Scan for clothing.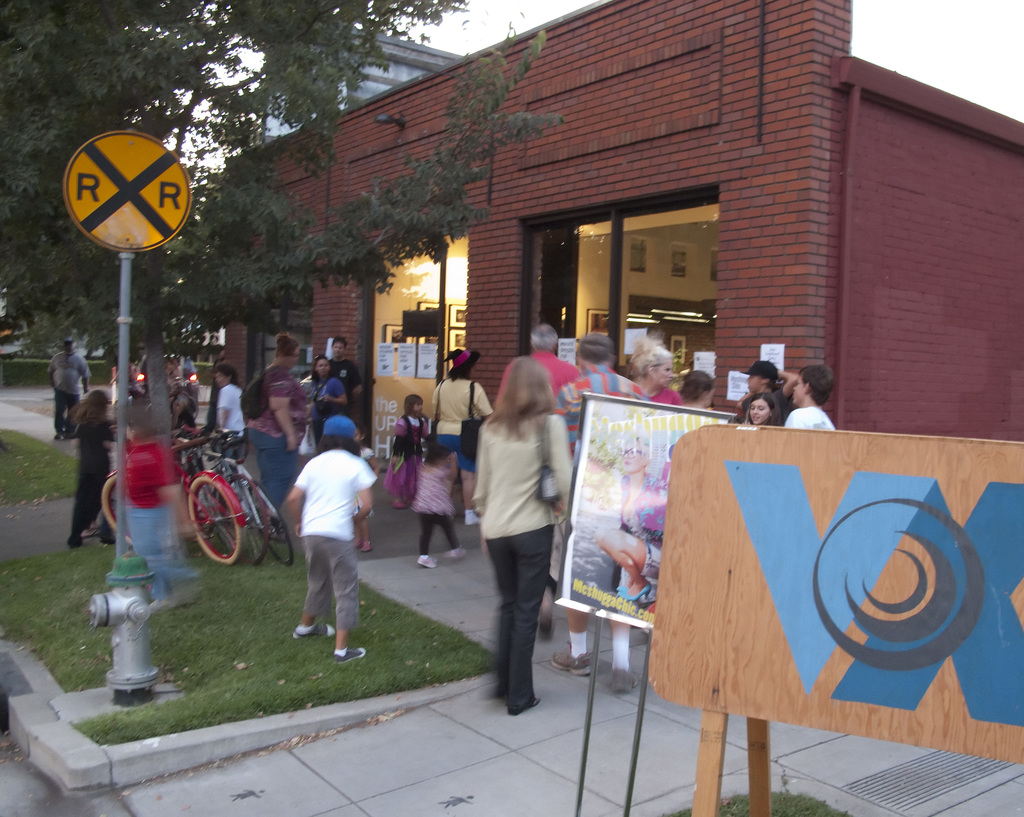
Scan result: l=621, t=476, r=666, b=580.
